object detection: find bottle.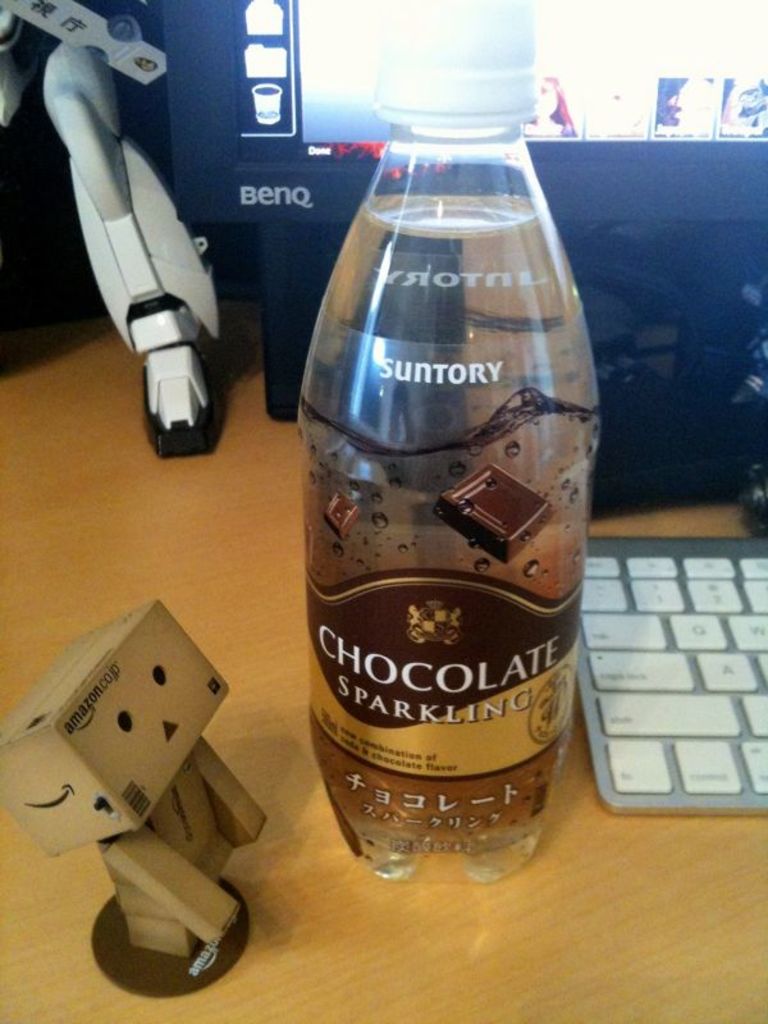
l=288, t=0, r=600, b=892.
